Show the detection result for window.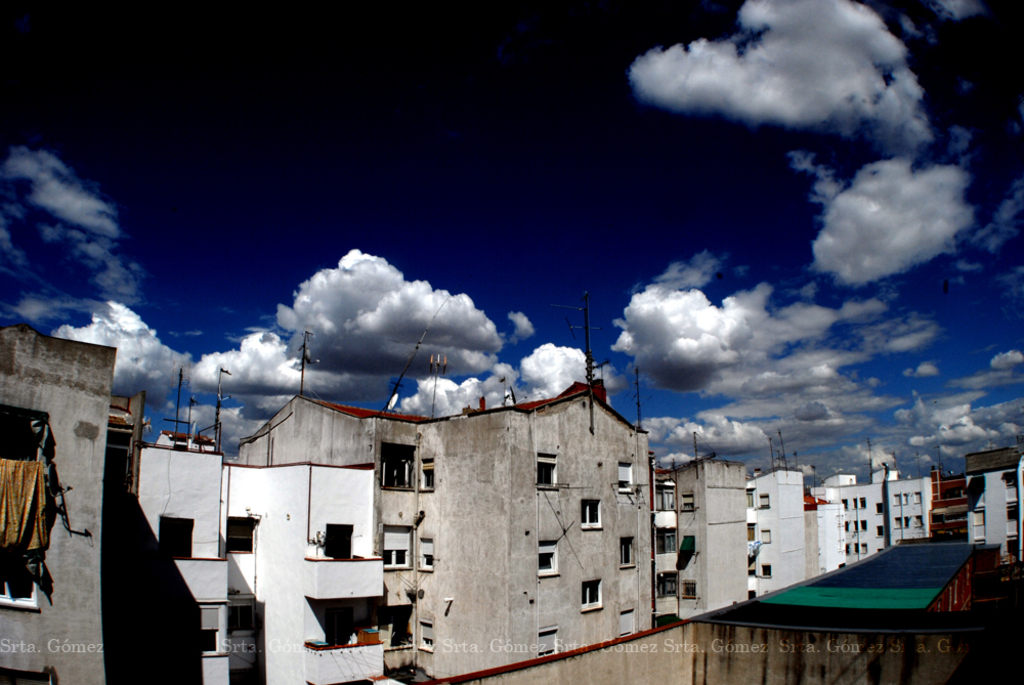
BBox(415, 620, 434, 647).
